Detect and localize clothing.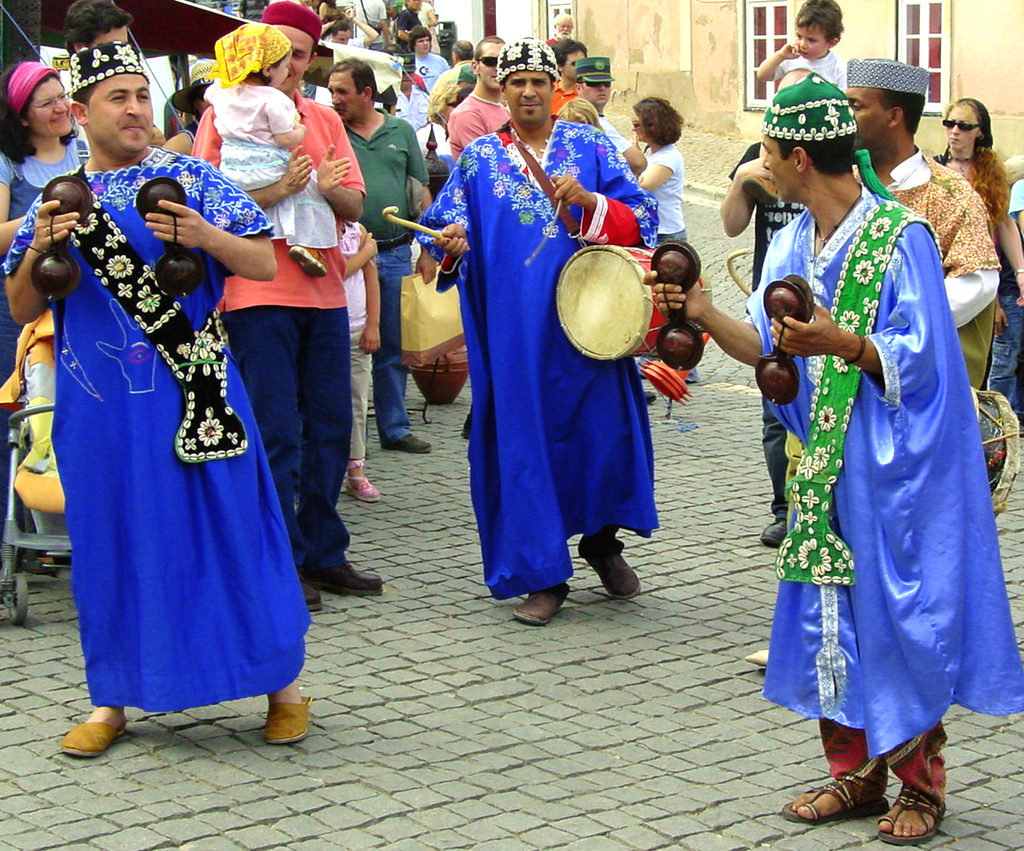
Localized at bbox=(759, 136, 991, 791).
